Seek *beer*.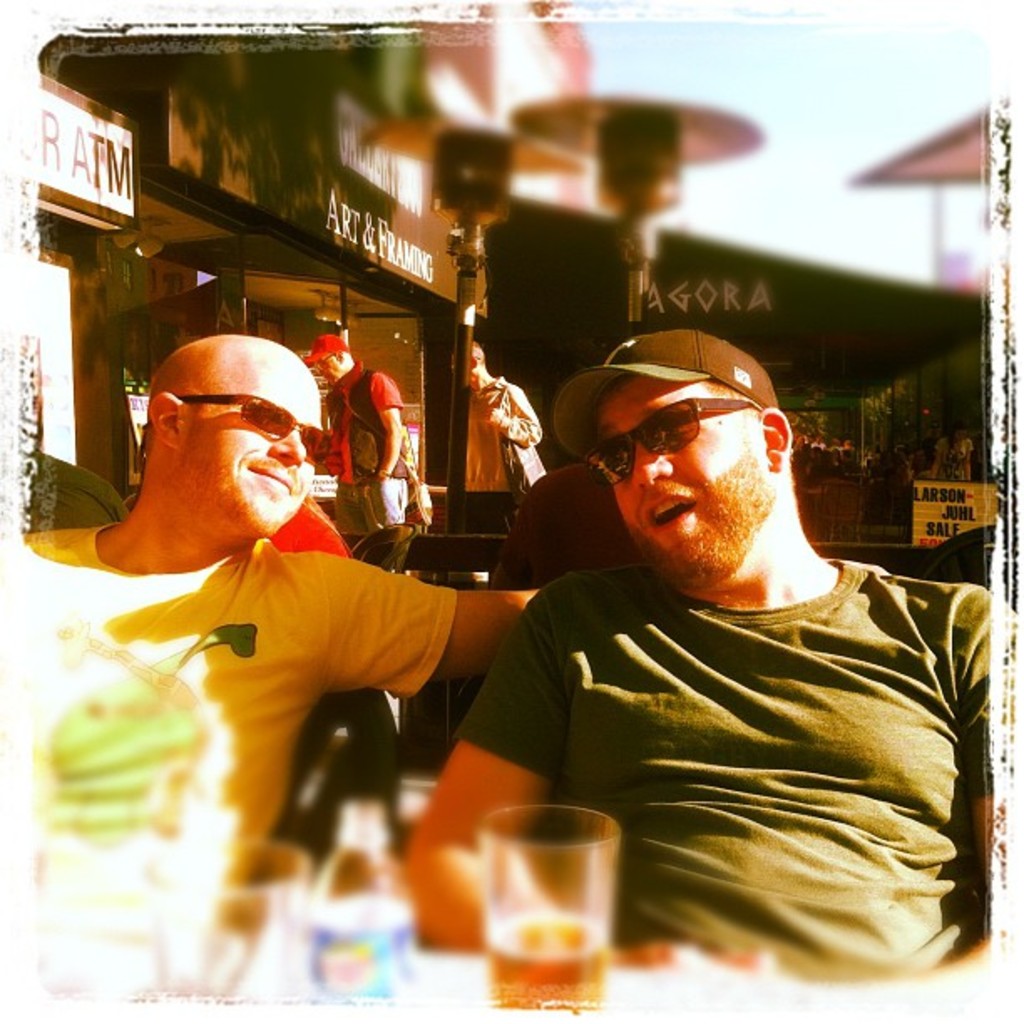
detection(437, 781, 597, 1022).
